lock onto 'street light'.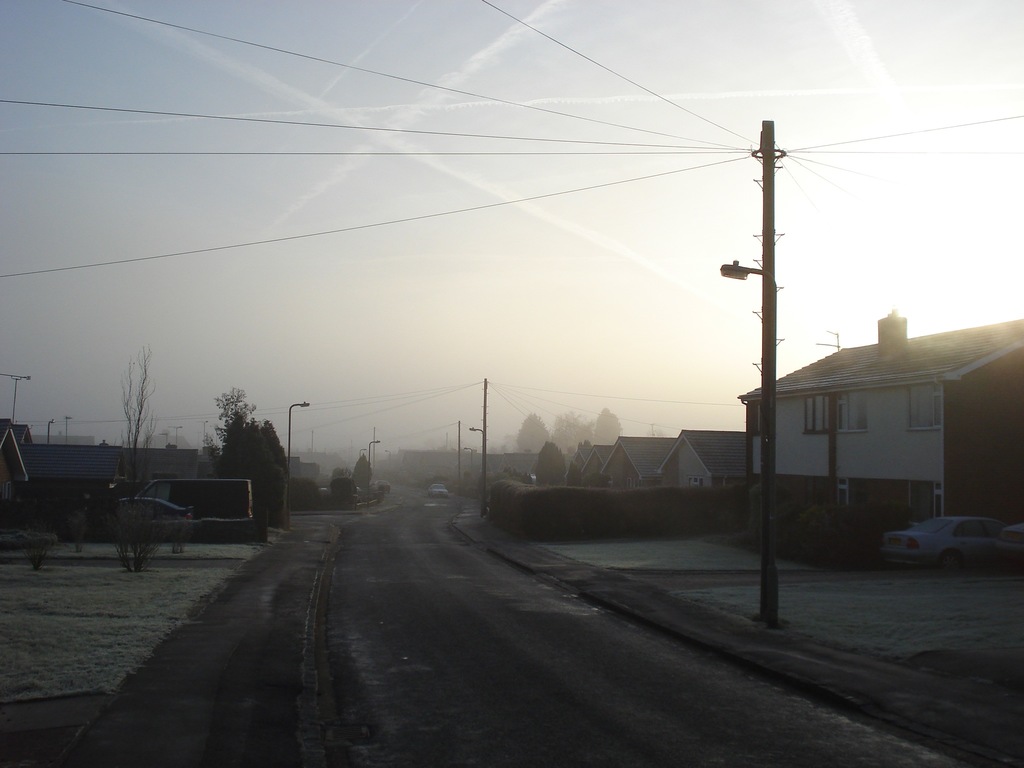
Locked: (45,417,57,445).
